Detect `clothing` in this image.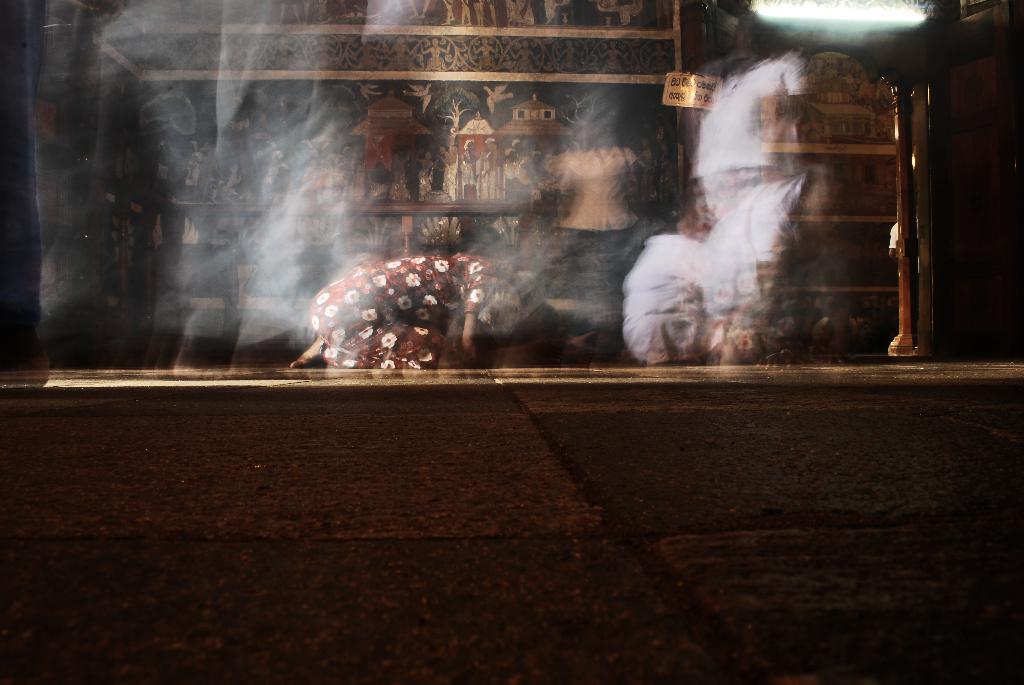
Detection: [left=636, top=51, right=924, bottom=353].
